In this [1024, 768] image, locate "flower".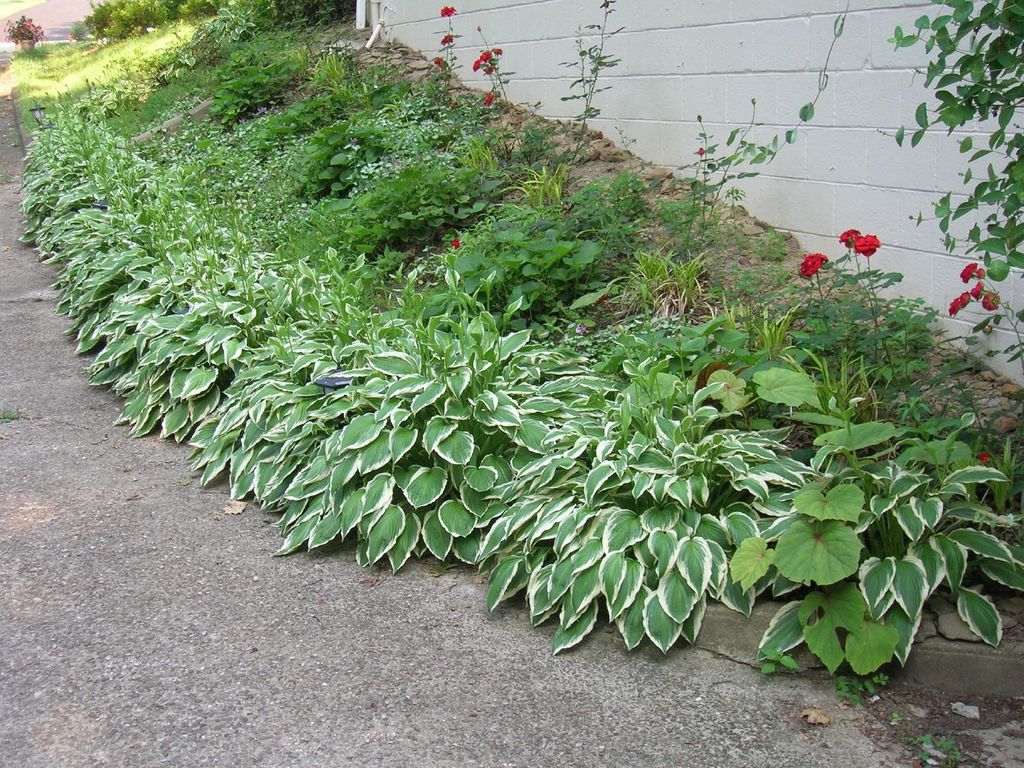
Bounding box: <bbox>849, 226, 876, 260</bbox>.
